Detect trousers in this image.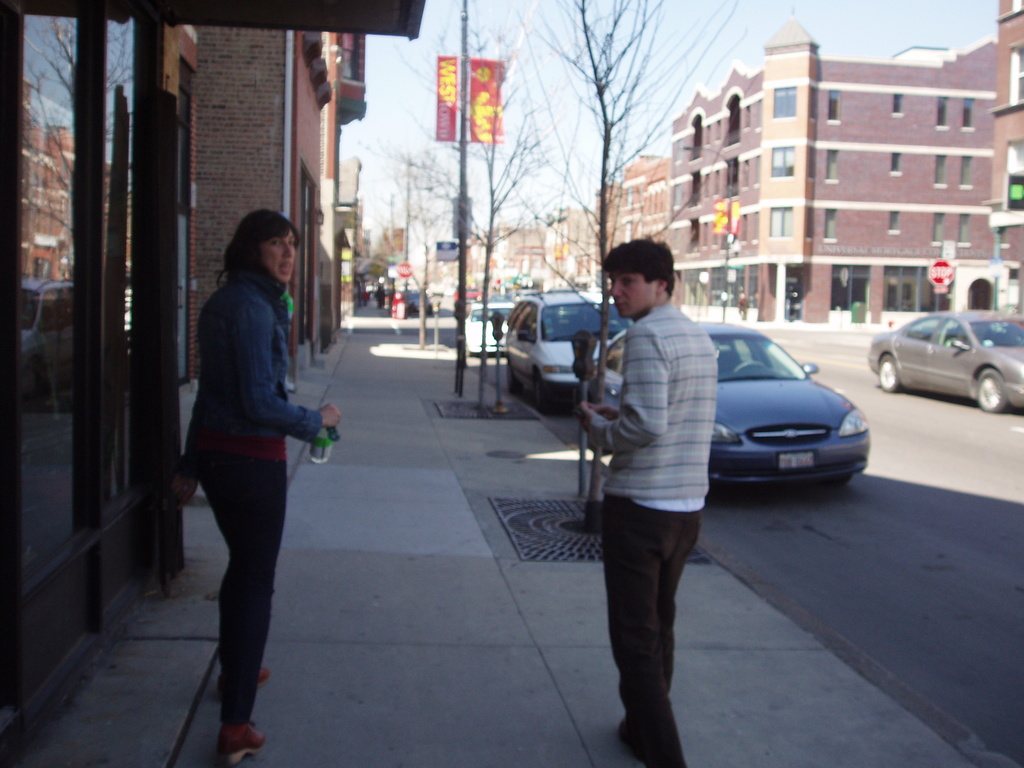
Detection: box=[594, 494, 705, 734].
